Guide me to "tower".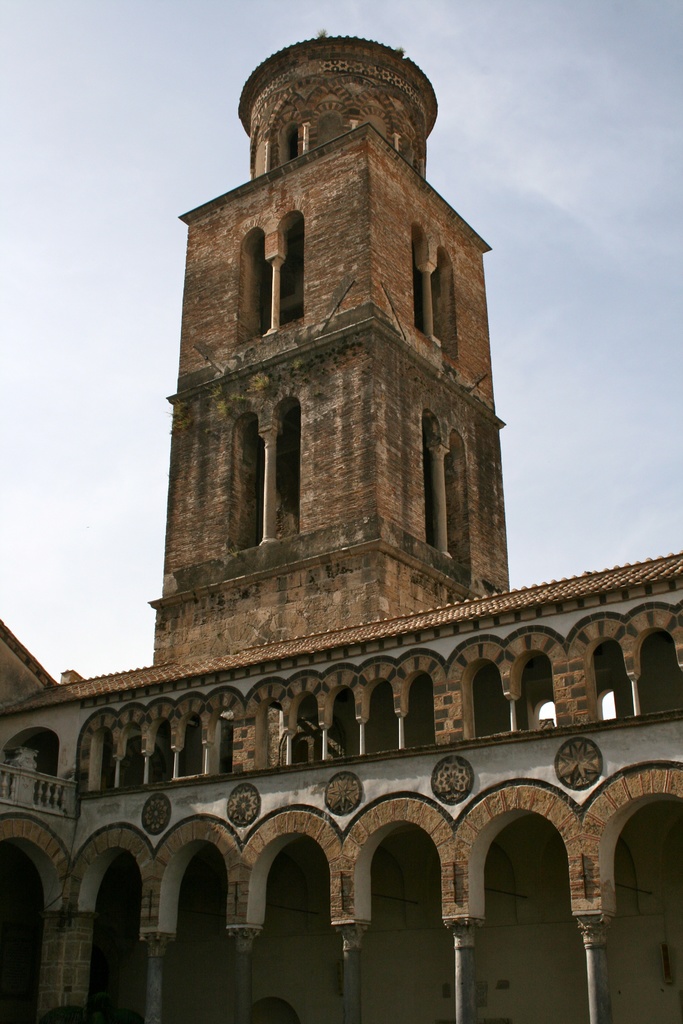
Guidance: bbox=[26, 3, 648, 1000].
